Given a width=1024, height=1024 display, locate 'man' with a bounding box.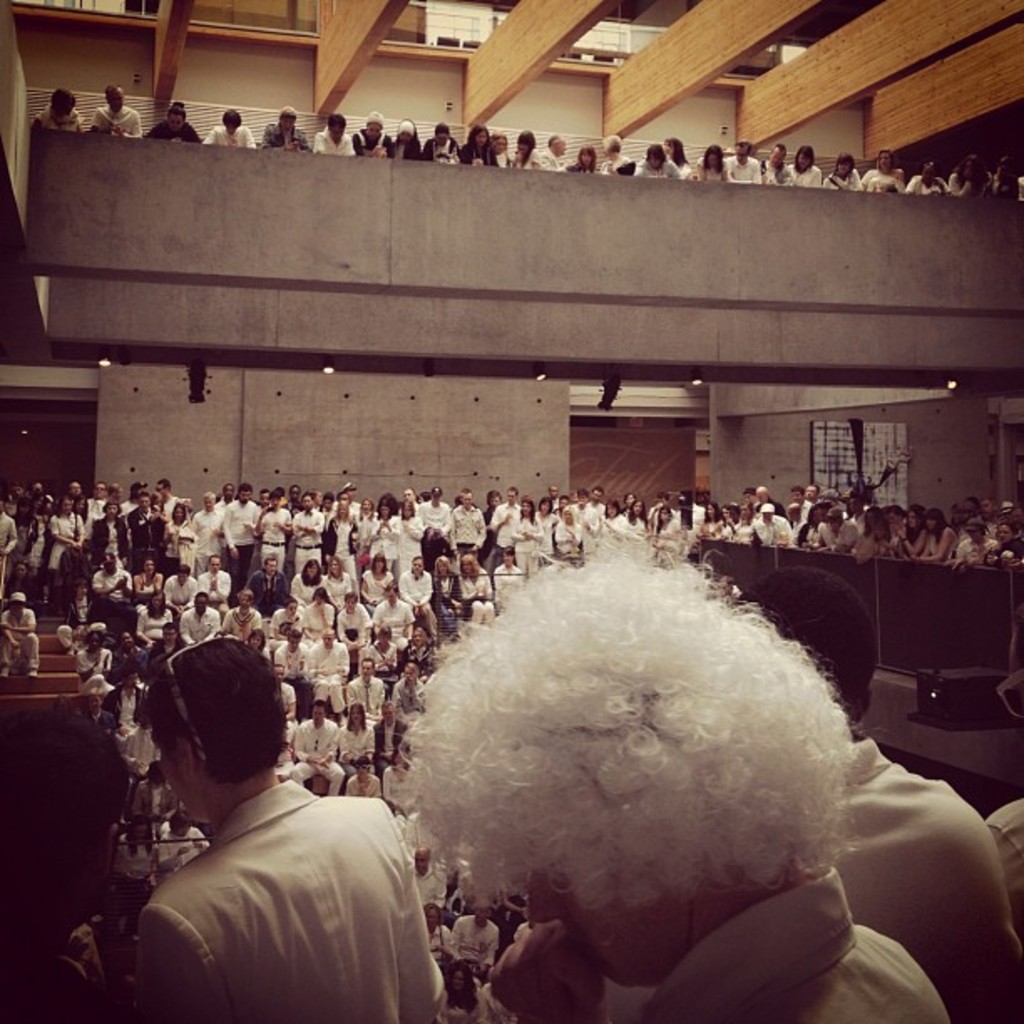
Located: {"x1": 390, "y1": 115, "x2": 425, "y2": 164}.
